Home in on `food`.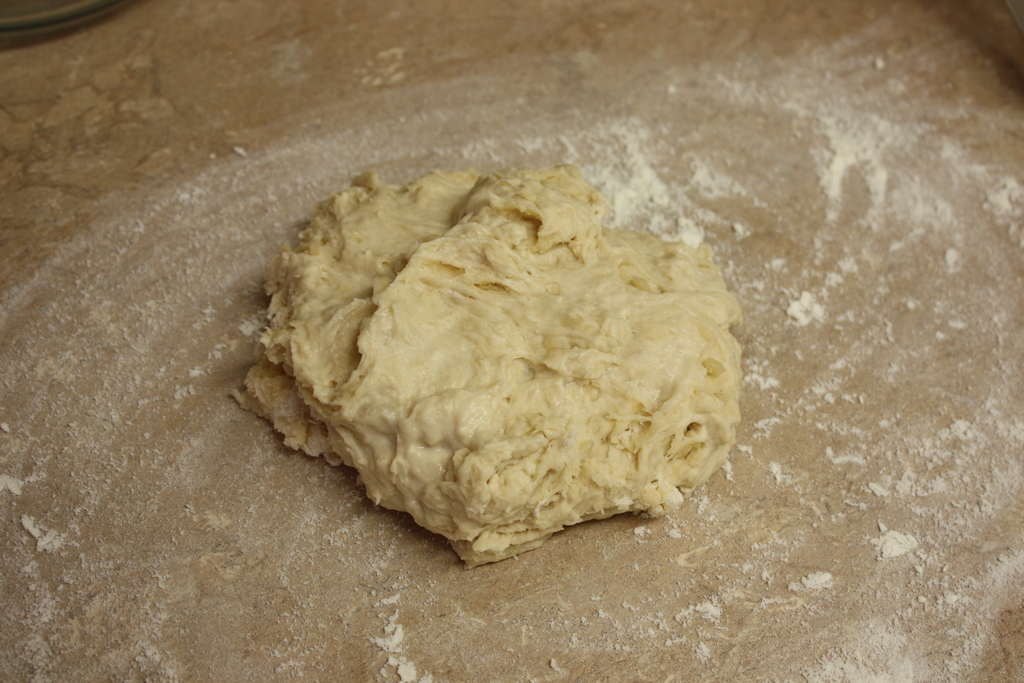
Homed in at [x1=0, y1=51, x2=1023, y2=682].
